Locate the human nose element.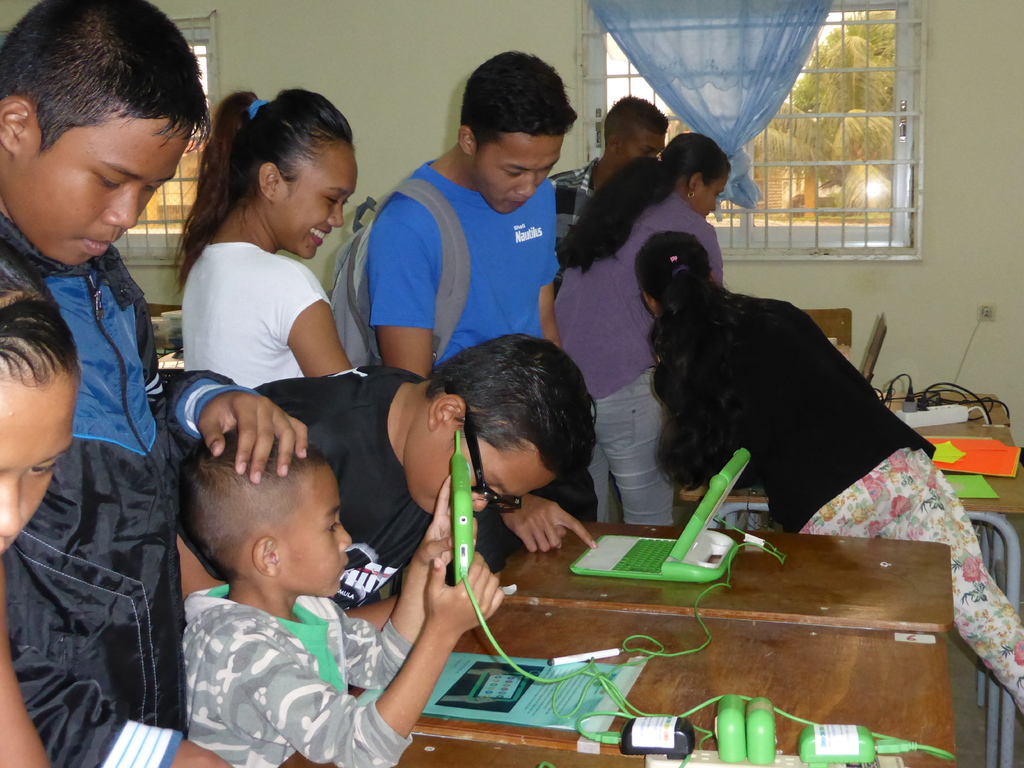
Element bbox: bbox=[328, 197, 343, 228].
